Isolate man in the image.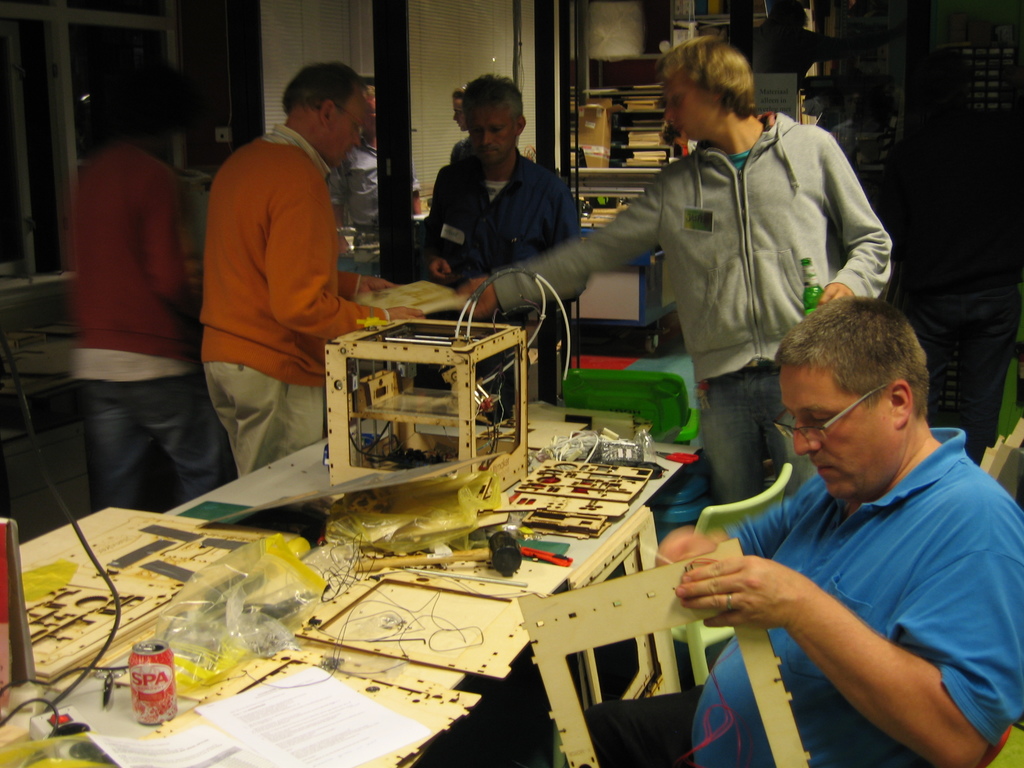
Isolated region: BBox(65, 73, 231, 518).
